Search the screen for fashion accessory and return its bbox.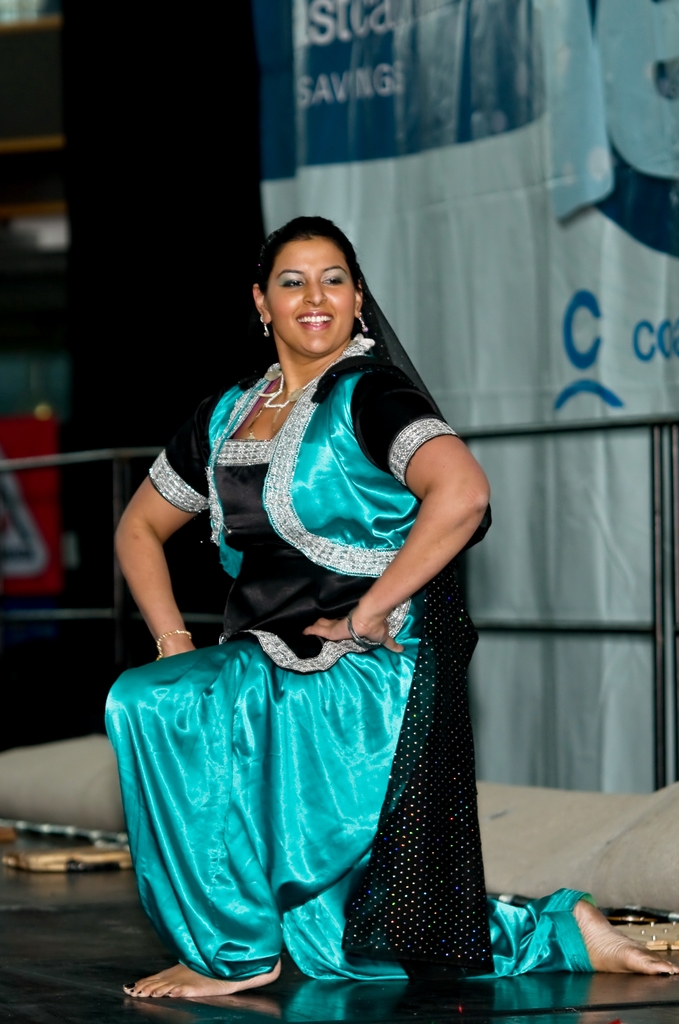
Found: [344,605,395,650].
